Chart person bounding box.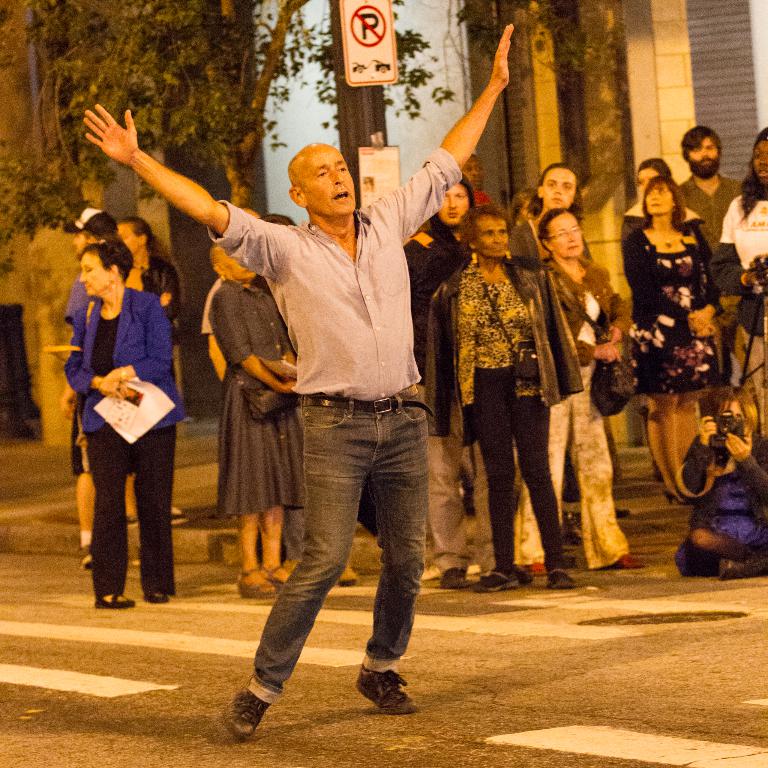
Charted: 621:174:730:507.
